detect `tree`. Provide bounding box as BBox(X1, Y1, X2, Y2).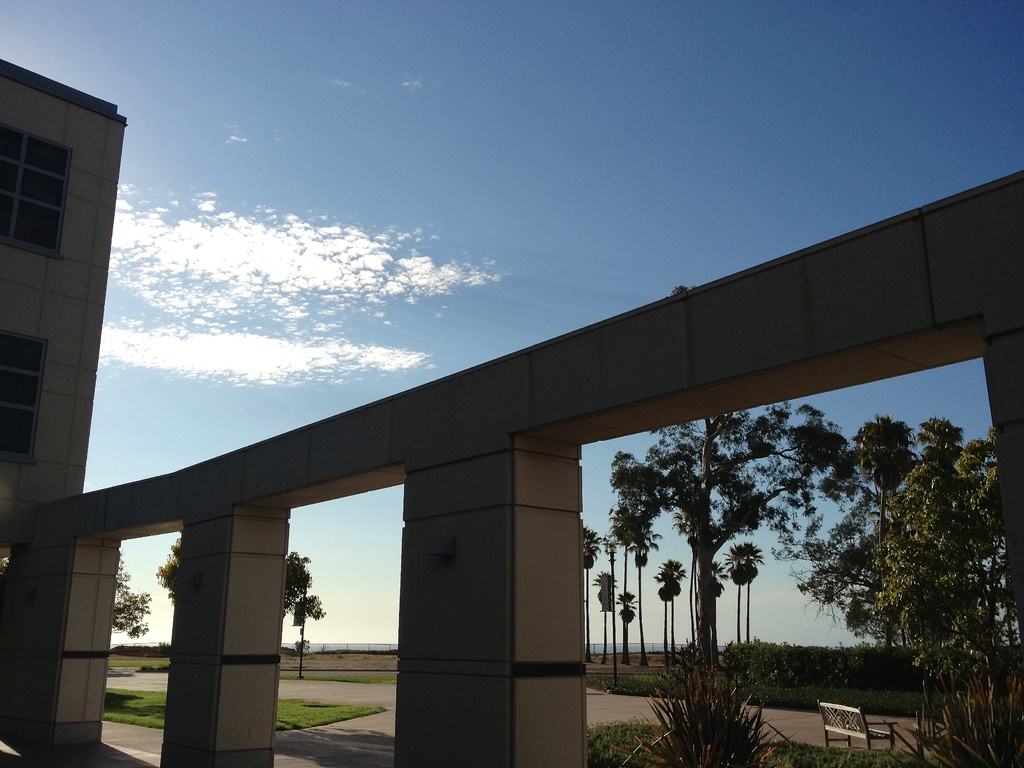
BBox(645, 556, 680, 655).
